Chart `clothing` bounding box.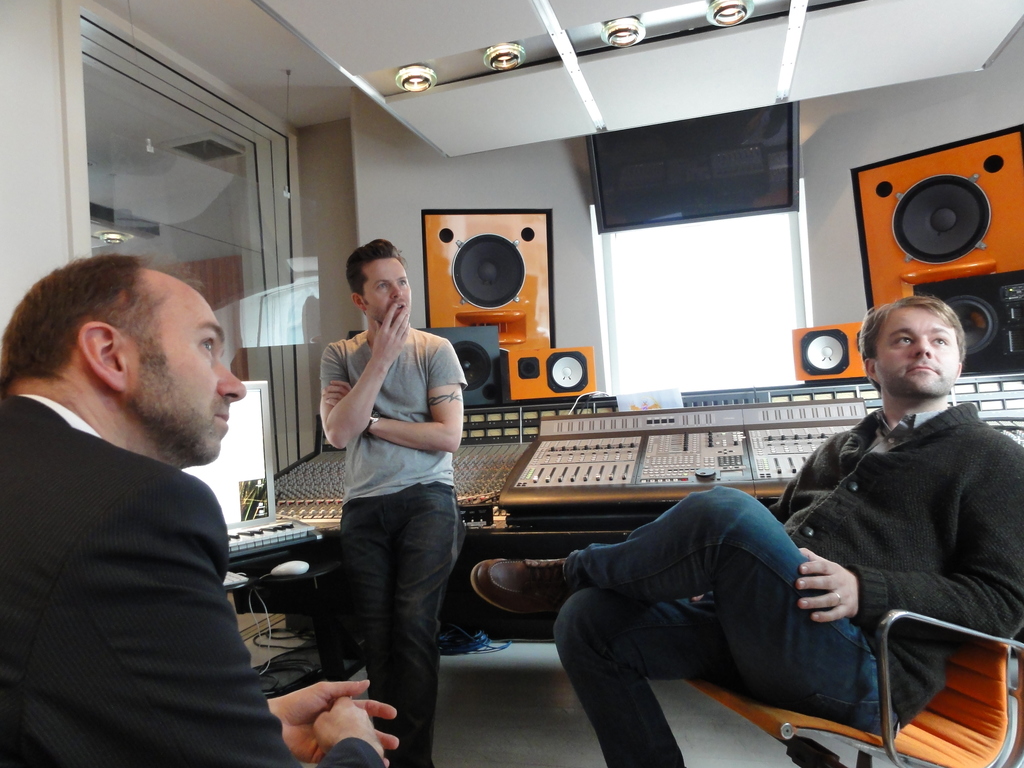
Charted: bbox=[556, 397, 1023, 767].
